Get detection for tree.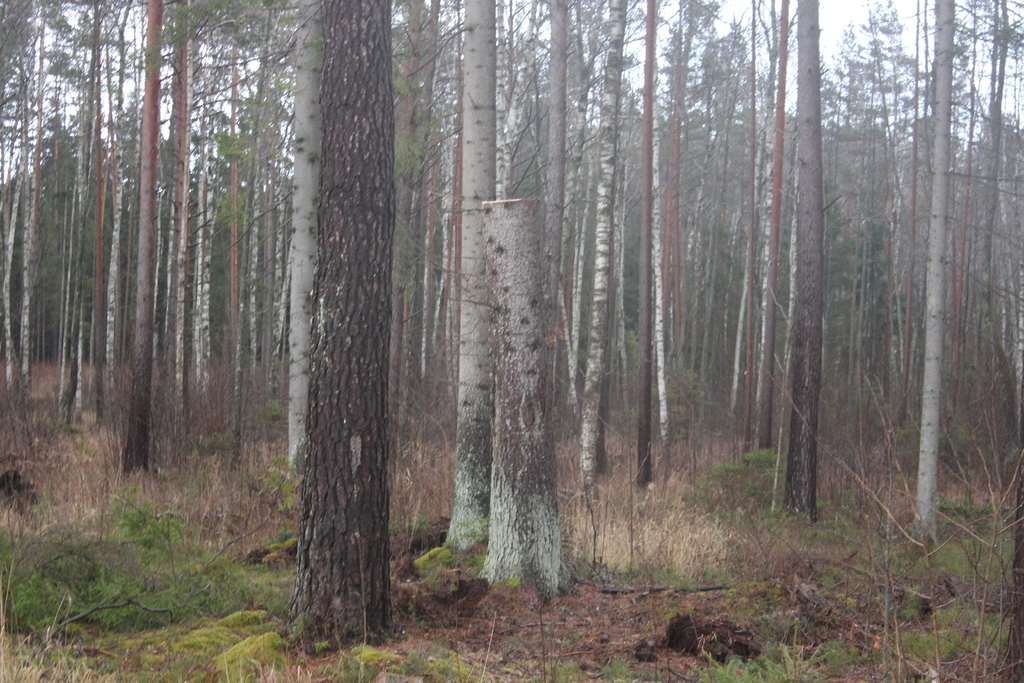
Detection: {"x1": 221, "y1": 0, "x2": 411, "y2": 645}.
